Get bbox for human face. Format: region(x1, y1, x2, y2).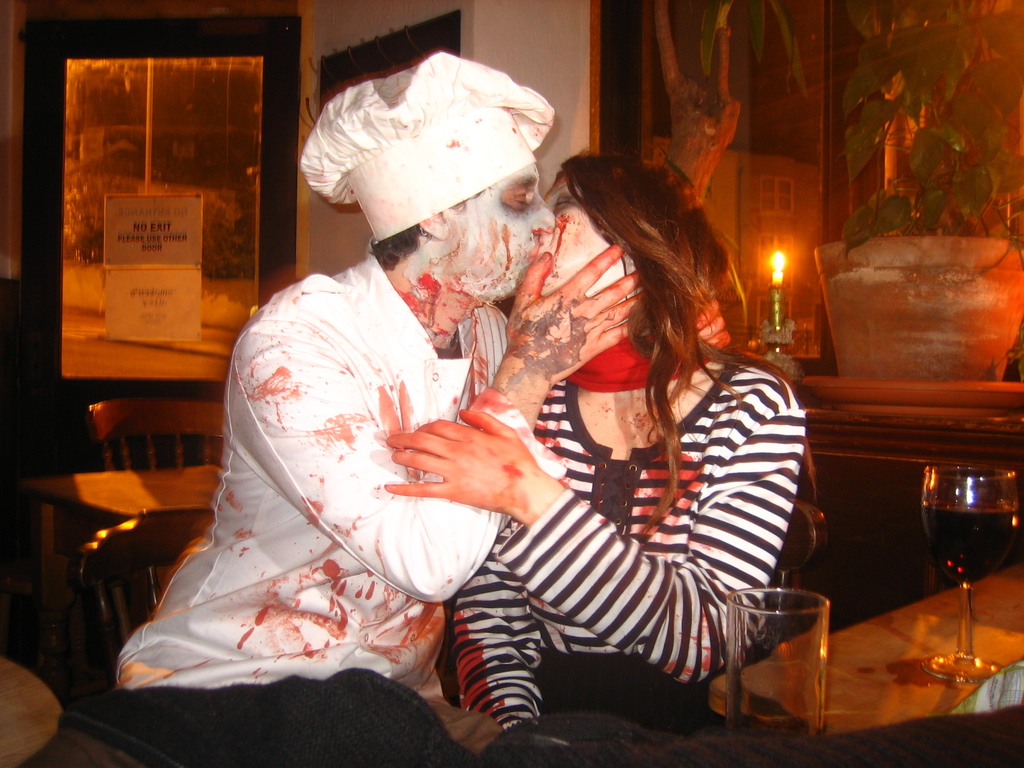
region(446, 164, 557, 301).
